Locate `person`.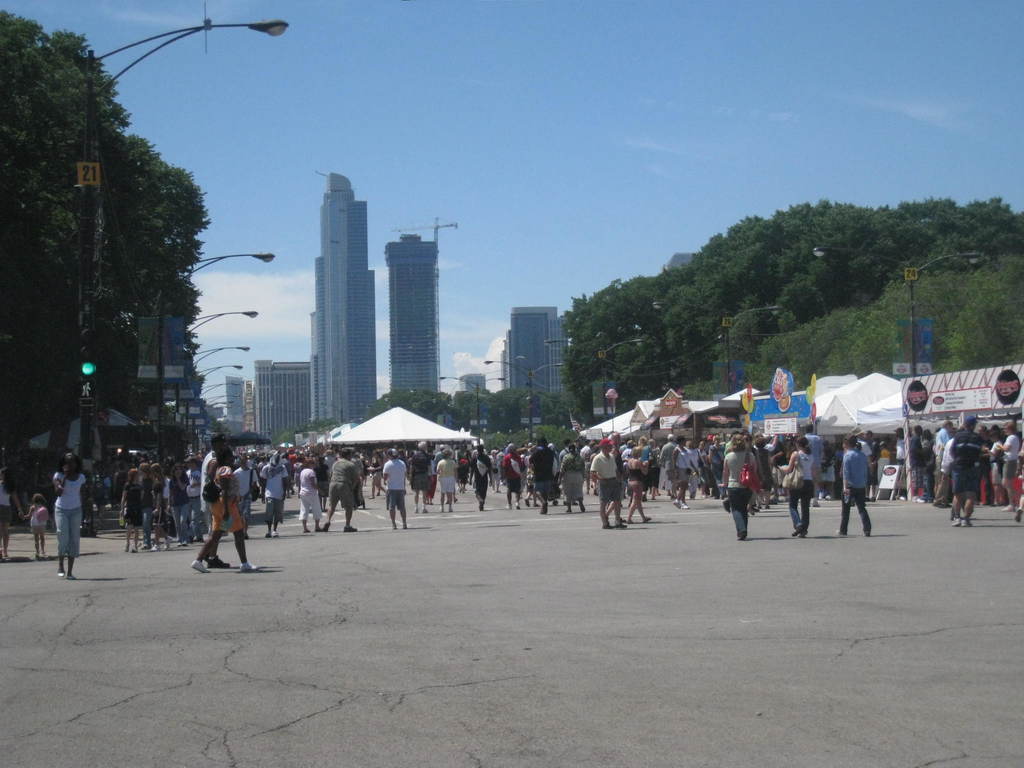
Bounding box: {"left": 920, "top": 415, "right": 951, "bottom": 488}.
